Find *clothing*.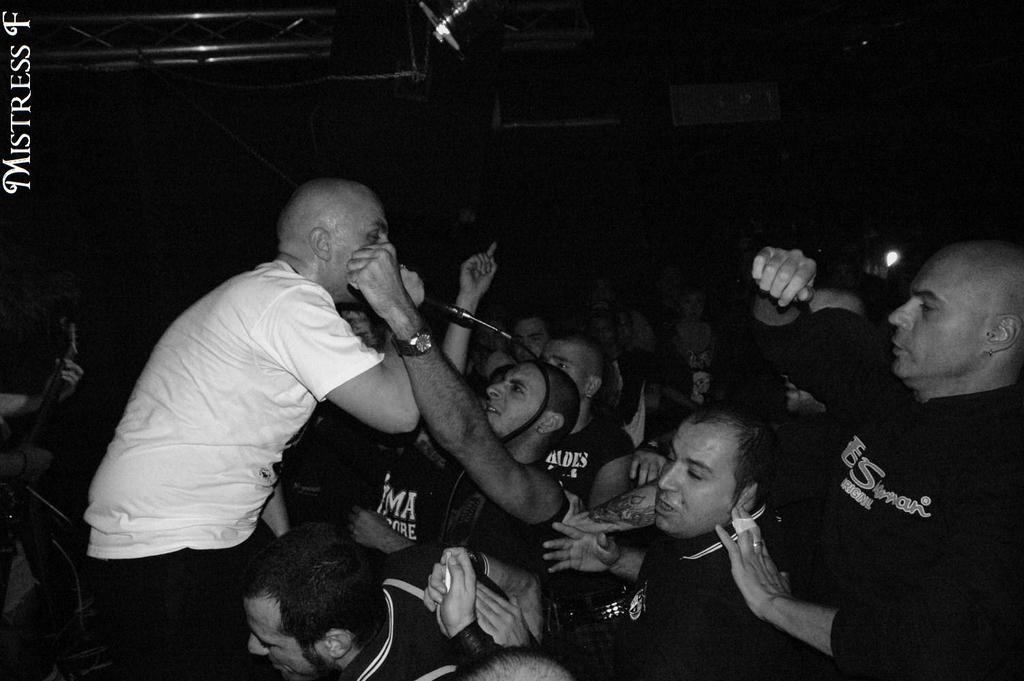
region(75, 259, 383, 678).
